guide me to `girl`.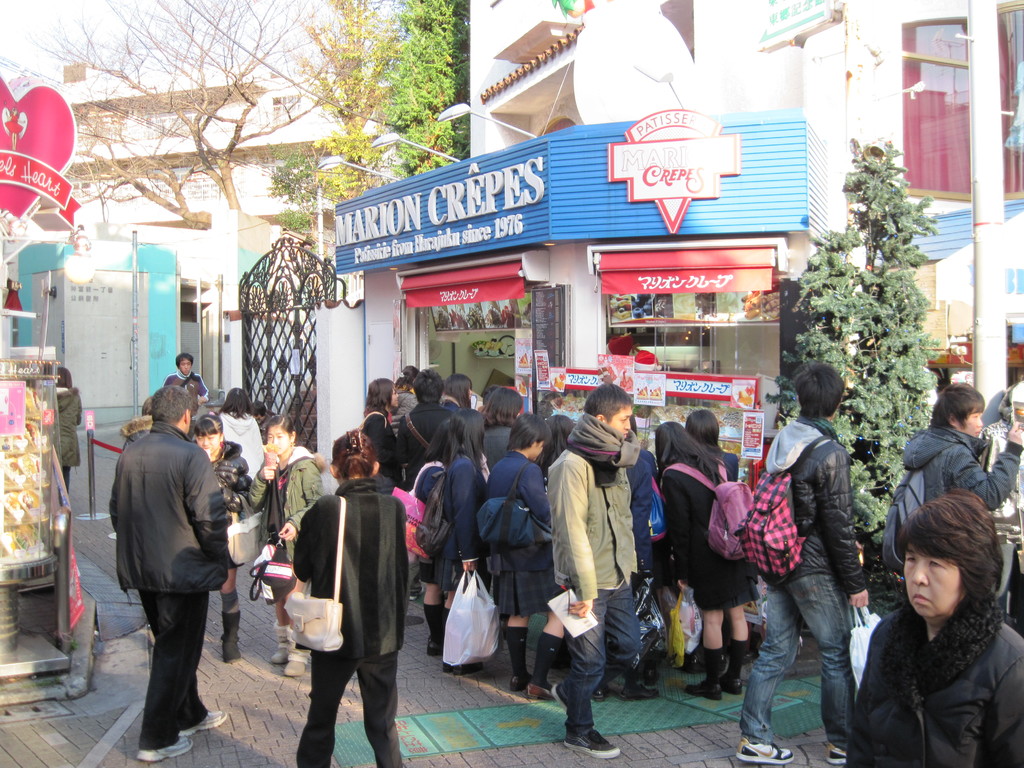
Guidance: <region>387, 365, 417, 439</region>.
